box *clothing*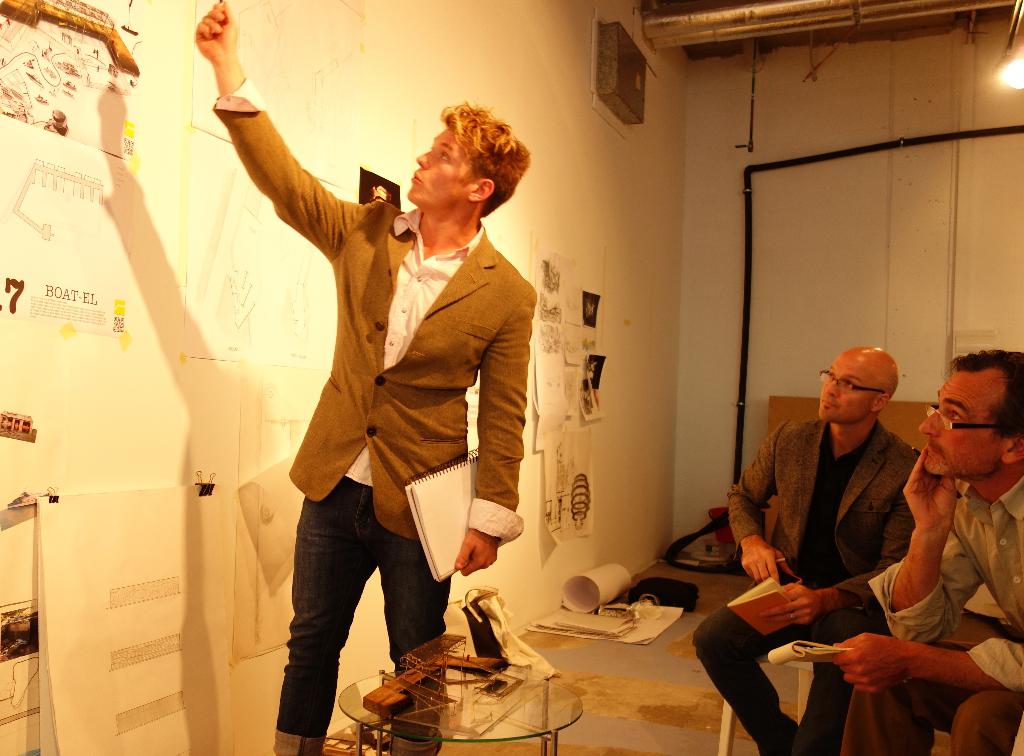
(880, 454, 1023, 687)
